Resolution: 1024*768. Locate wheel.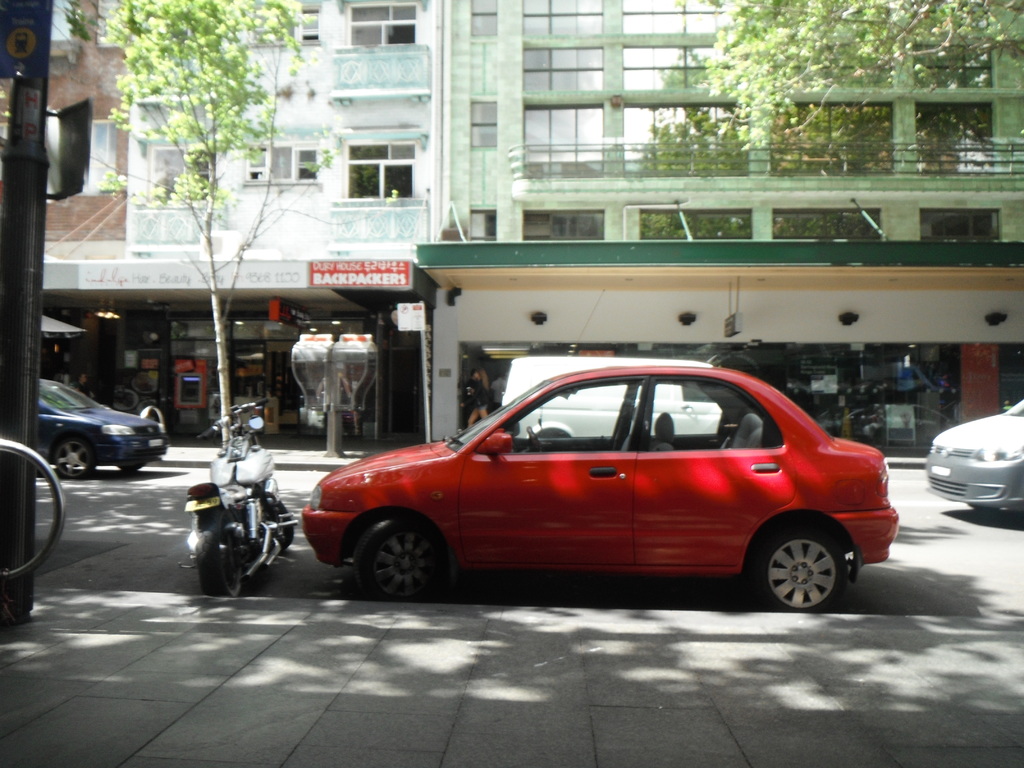
[56,434,95,482].
